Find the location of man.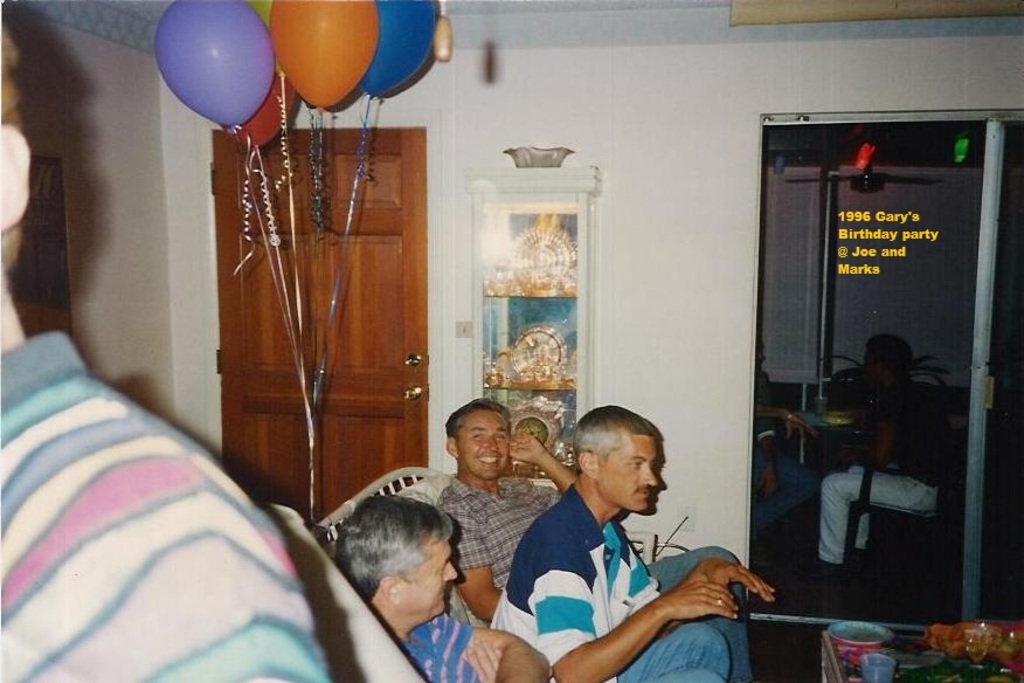
Location: crop(485, 401, 776, 682).
